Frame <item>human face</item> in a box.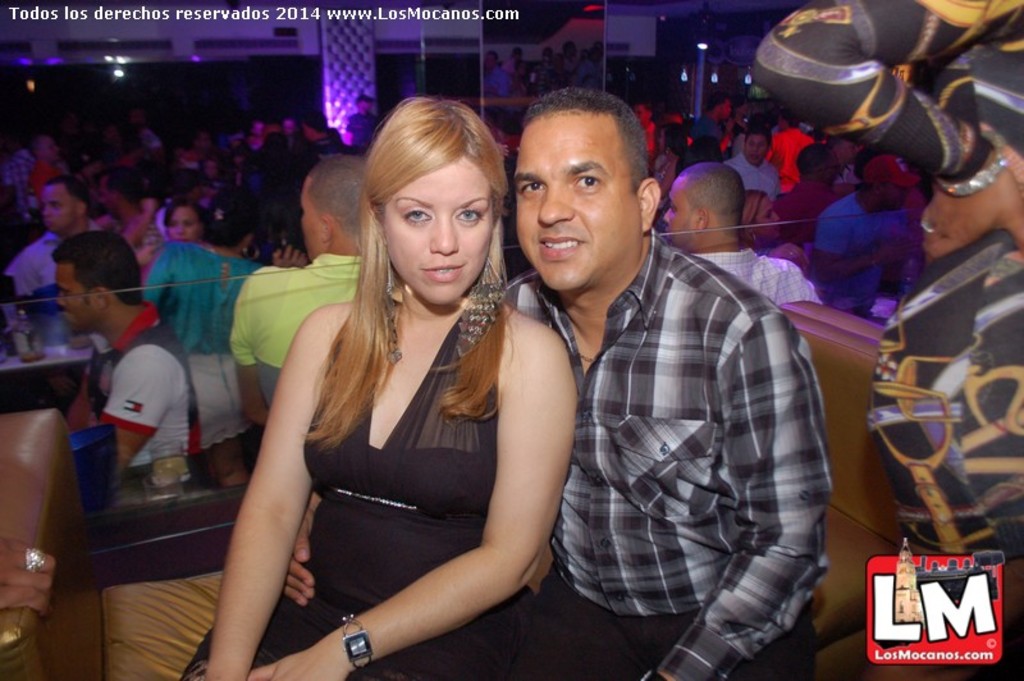
bbox=(166, 206, 201, 242).
